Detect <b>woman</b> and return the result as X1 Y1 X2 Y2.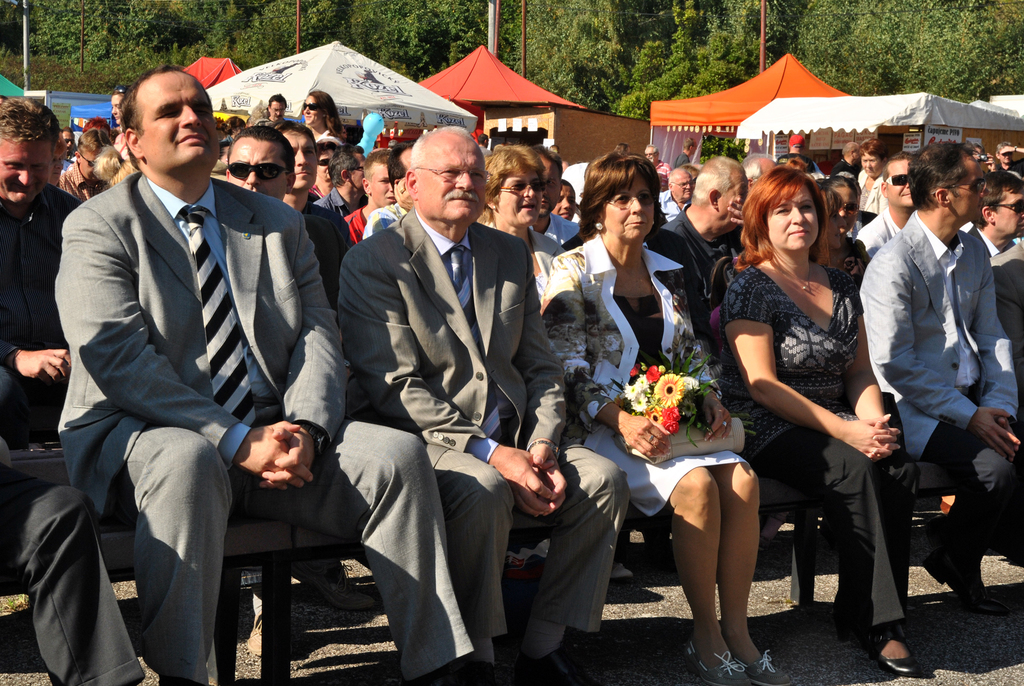
555 176 576 220.
